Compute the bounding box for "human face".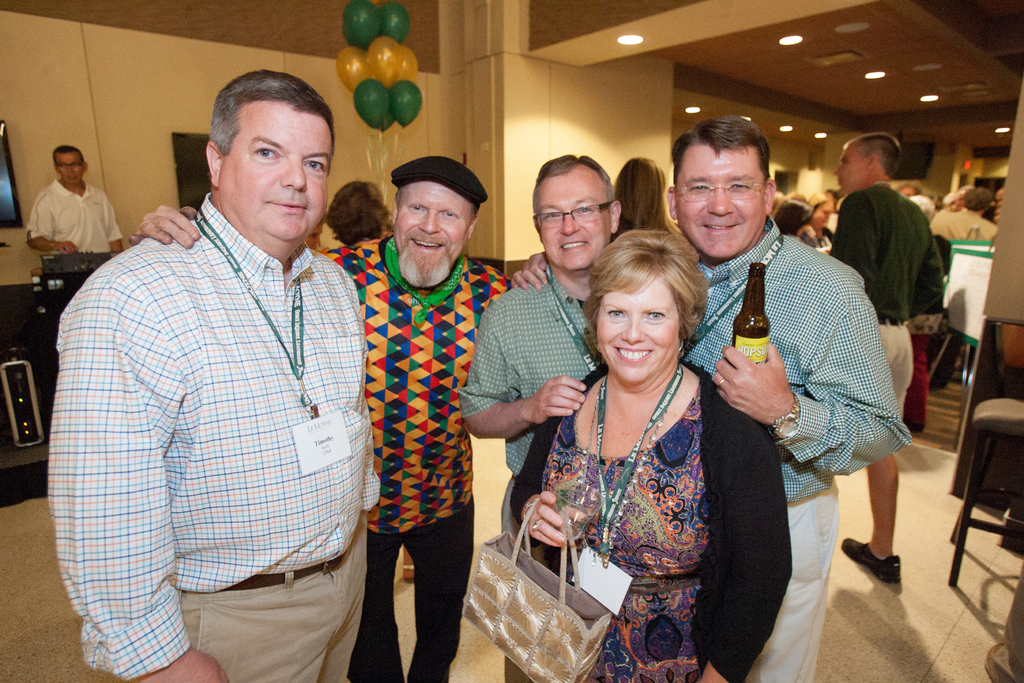
x1=53 y1=150 x2=83 y2=186.
